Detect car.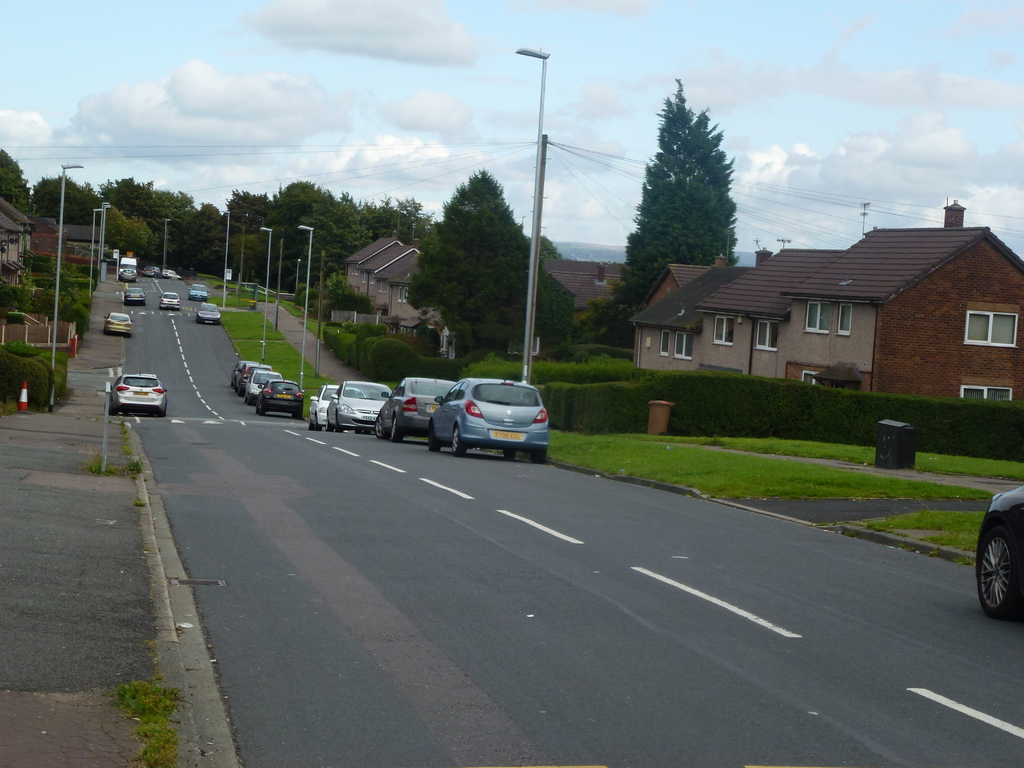
Detected at {"left": 124, "top": 289, "right": 147, "bottom": 304}.
